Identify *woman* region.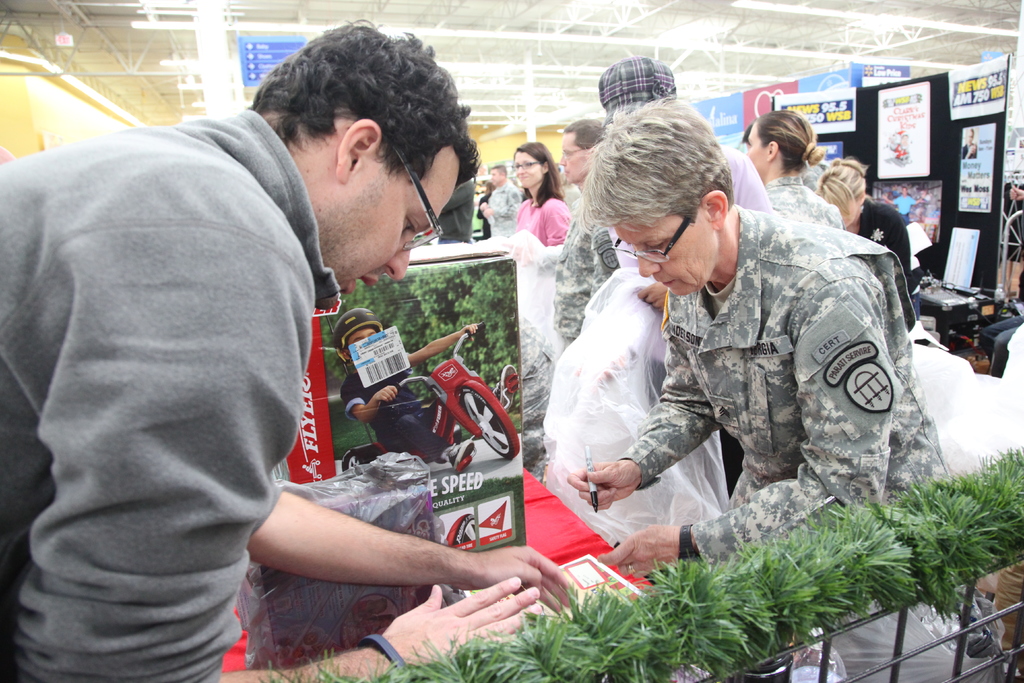
Region: [left=490, top=140, right=590, bottom=281].
